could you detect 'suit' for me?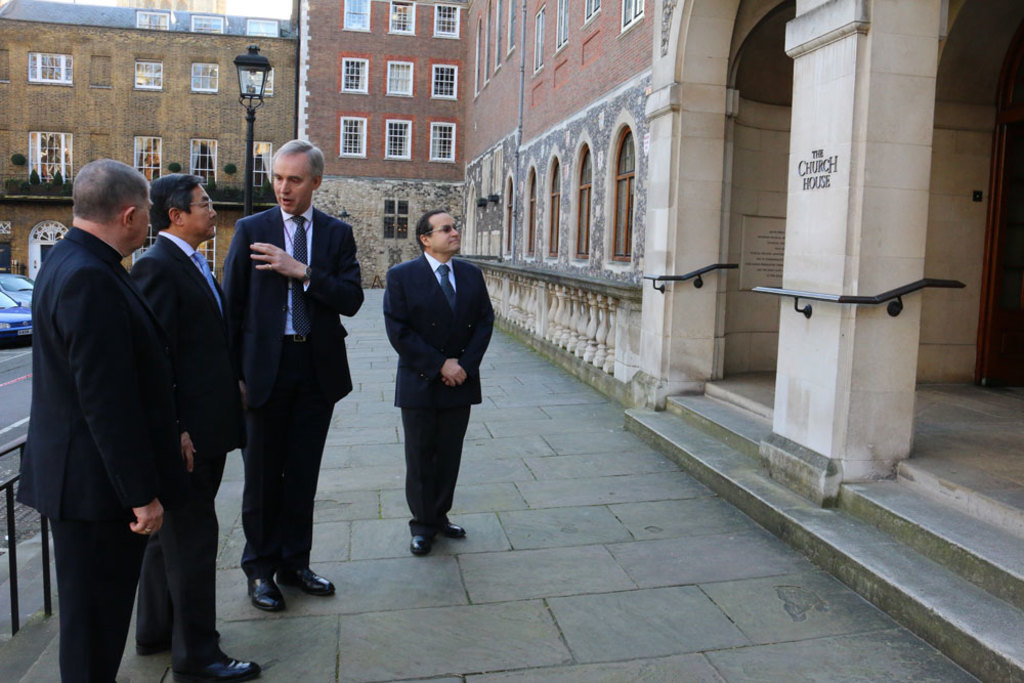
Detection result: x1=14, y1=223, x2=181, y2=682.
